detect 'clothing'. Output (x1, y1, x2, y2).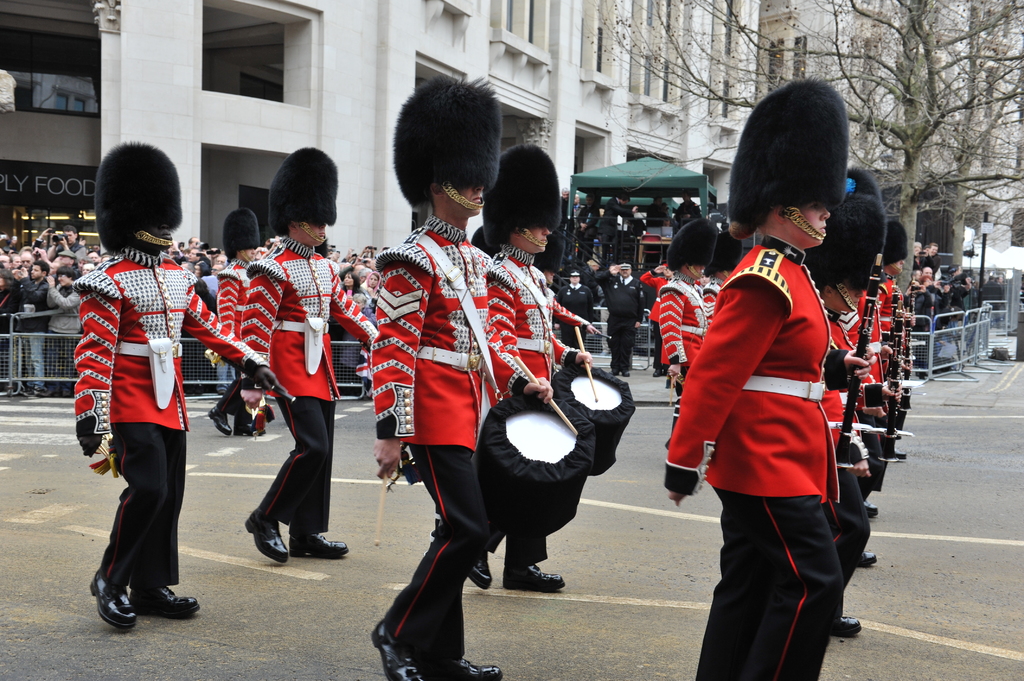
(608, 267, 643, 371).
